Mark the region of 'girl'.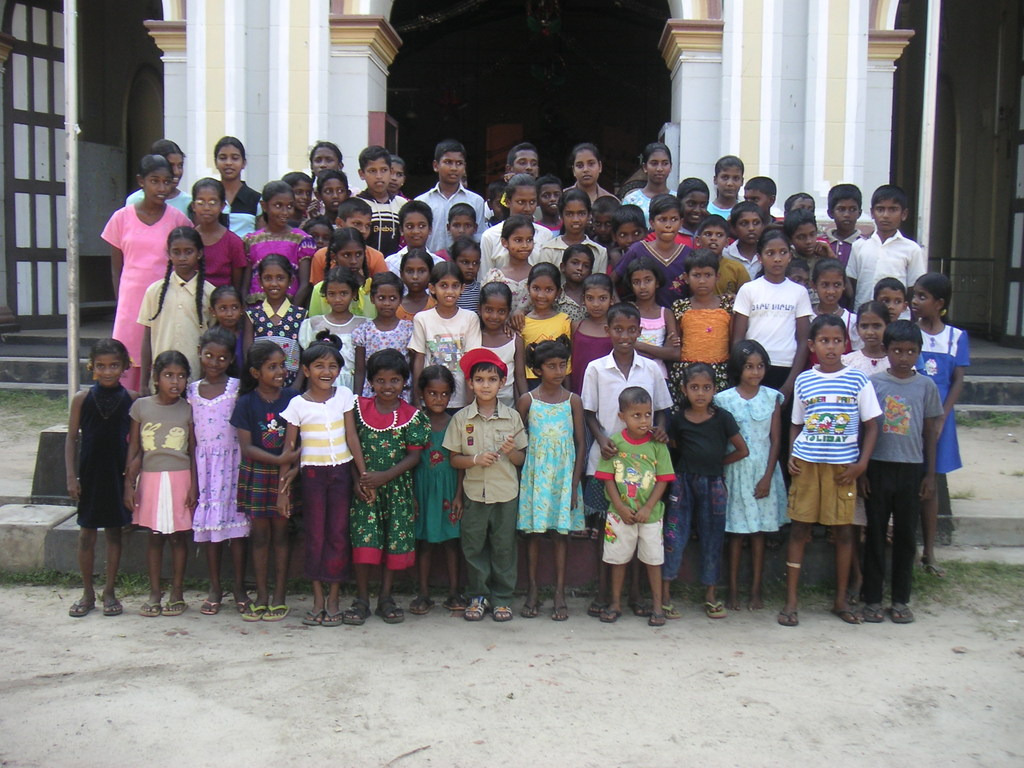
Region: bbox=[65, 336, 134, 614].
